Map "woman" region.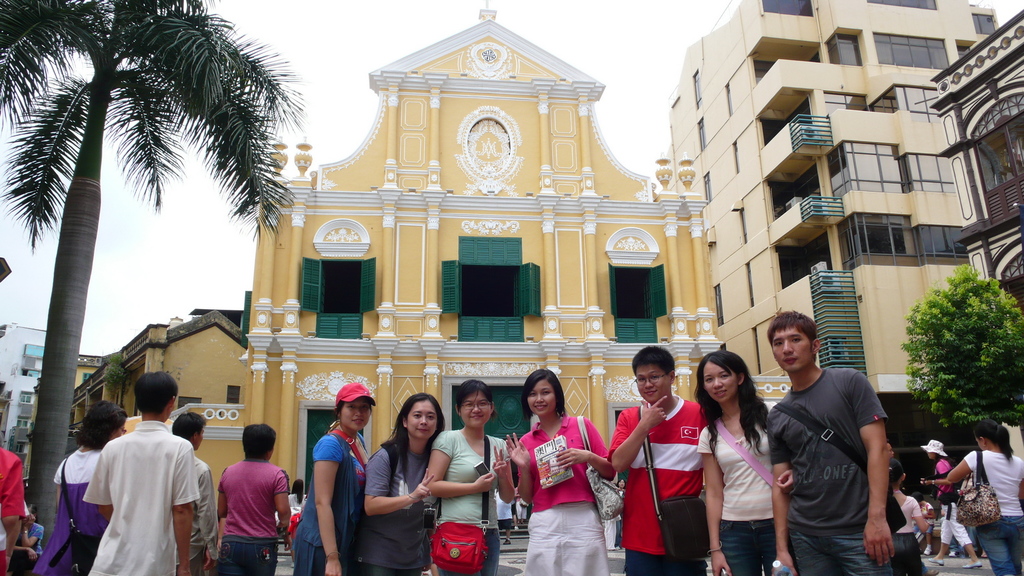
Mapped to [215, 424, 289, 575].
